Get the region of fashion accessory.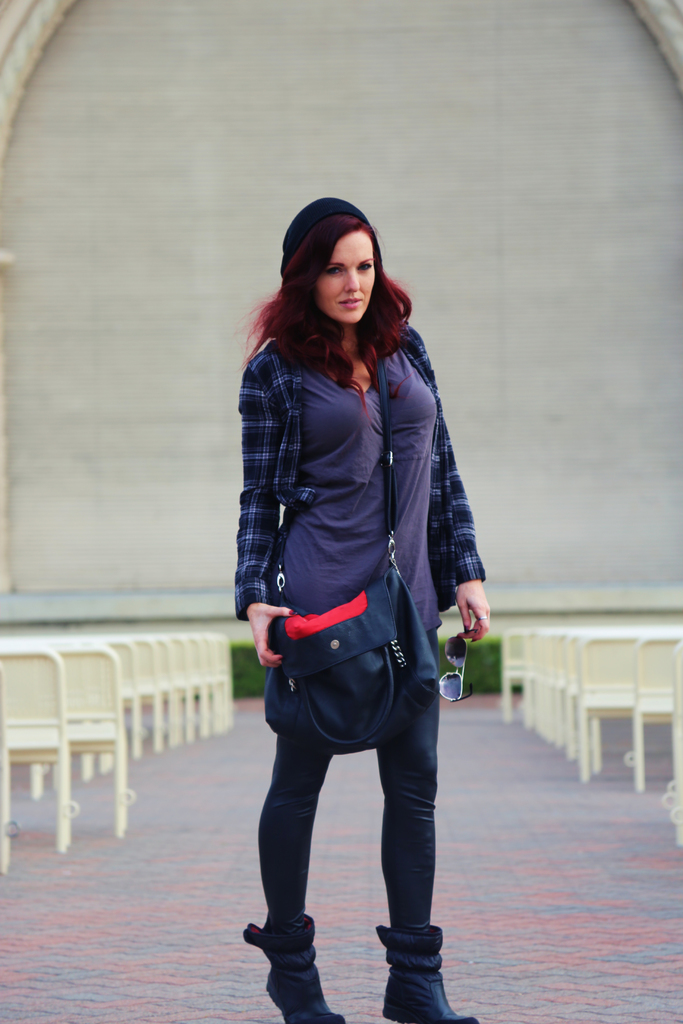
374/913/478/1023.
